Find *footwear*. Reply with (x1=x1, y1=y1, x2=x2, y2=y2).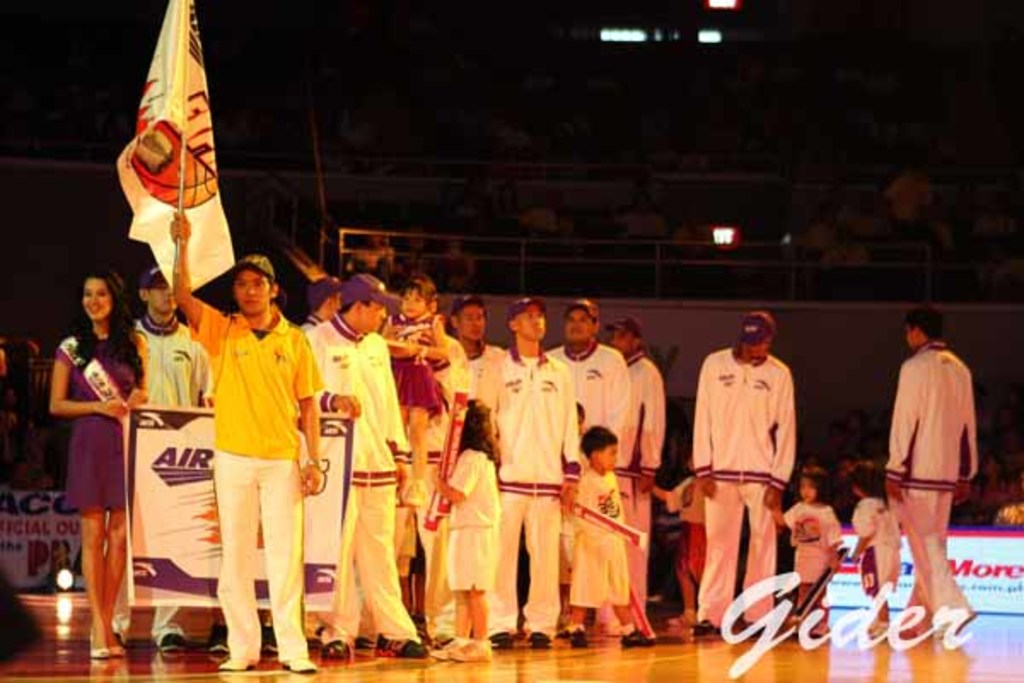
(x1=159, y1=630, x2=186, y2=657).
